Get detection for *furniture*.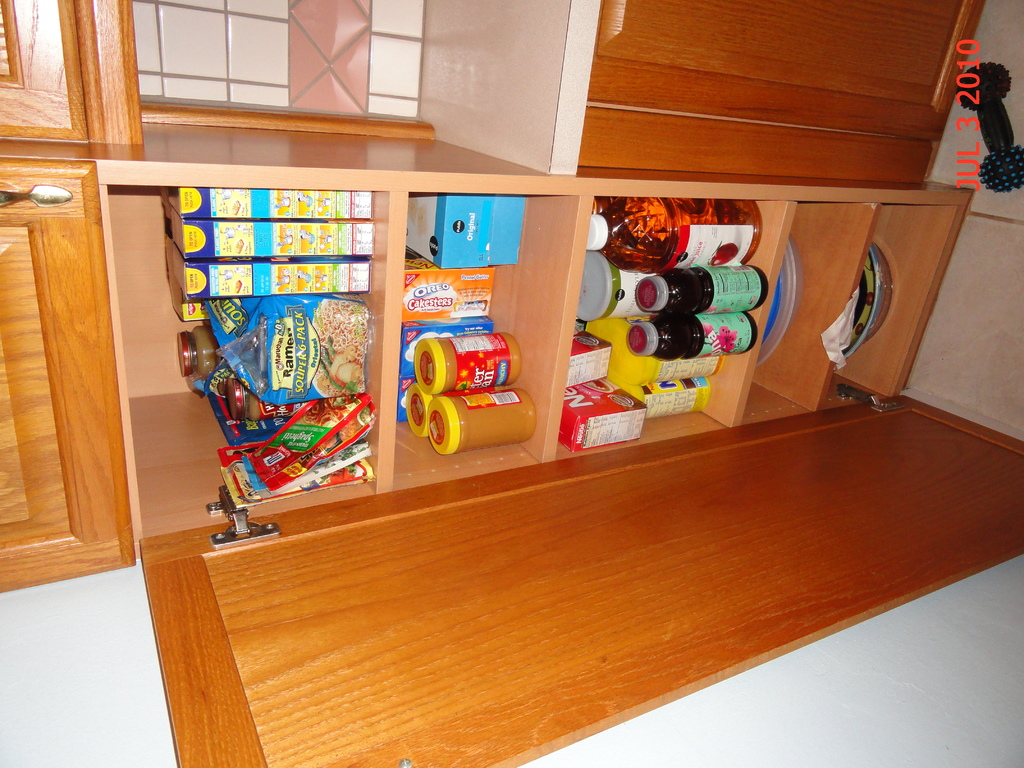
Detection: box(568, 0, 981, 182).
